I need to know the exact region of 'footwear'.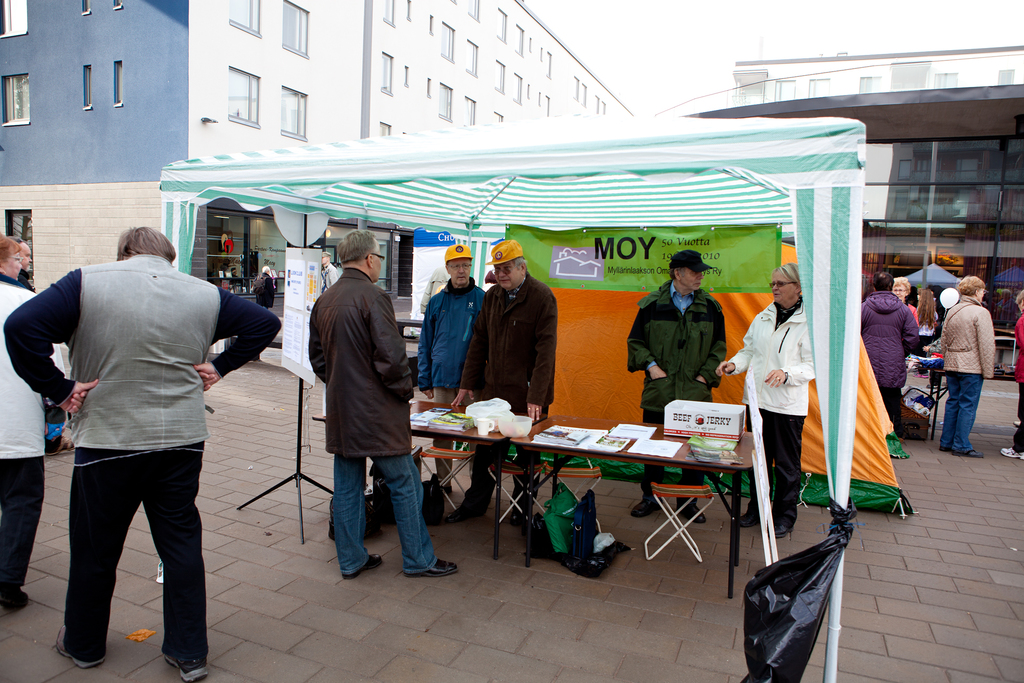
Region: bbox=[1012, 419, 1021, 428].
